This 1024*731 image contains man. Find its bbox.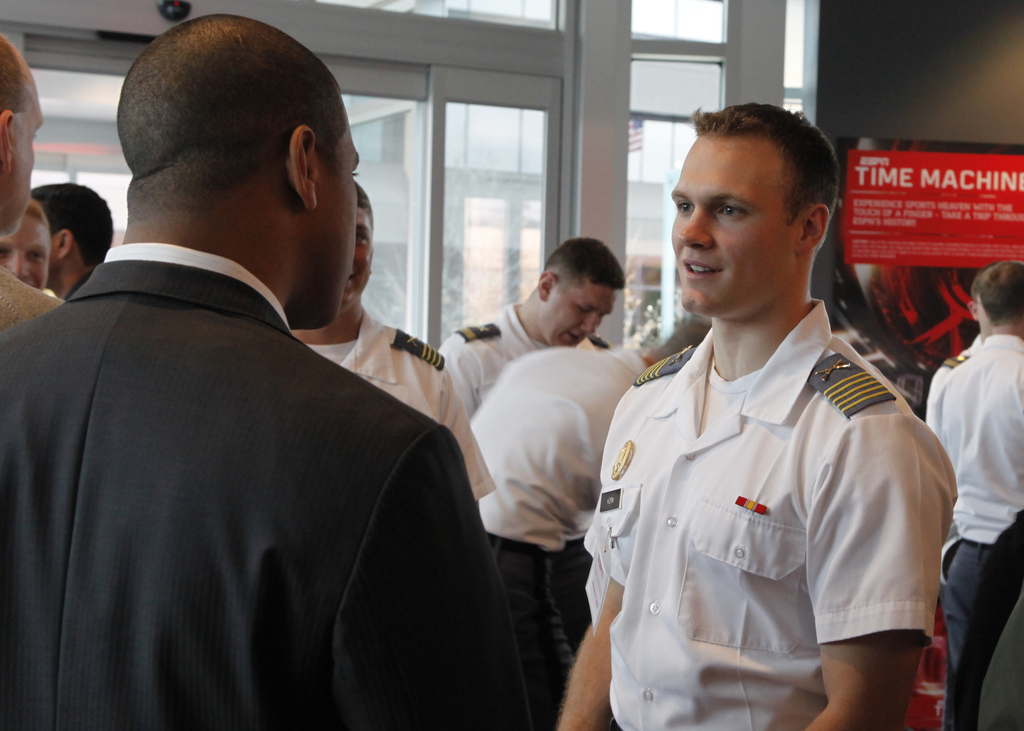
rect(20, 27, 528, 717).
